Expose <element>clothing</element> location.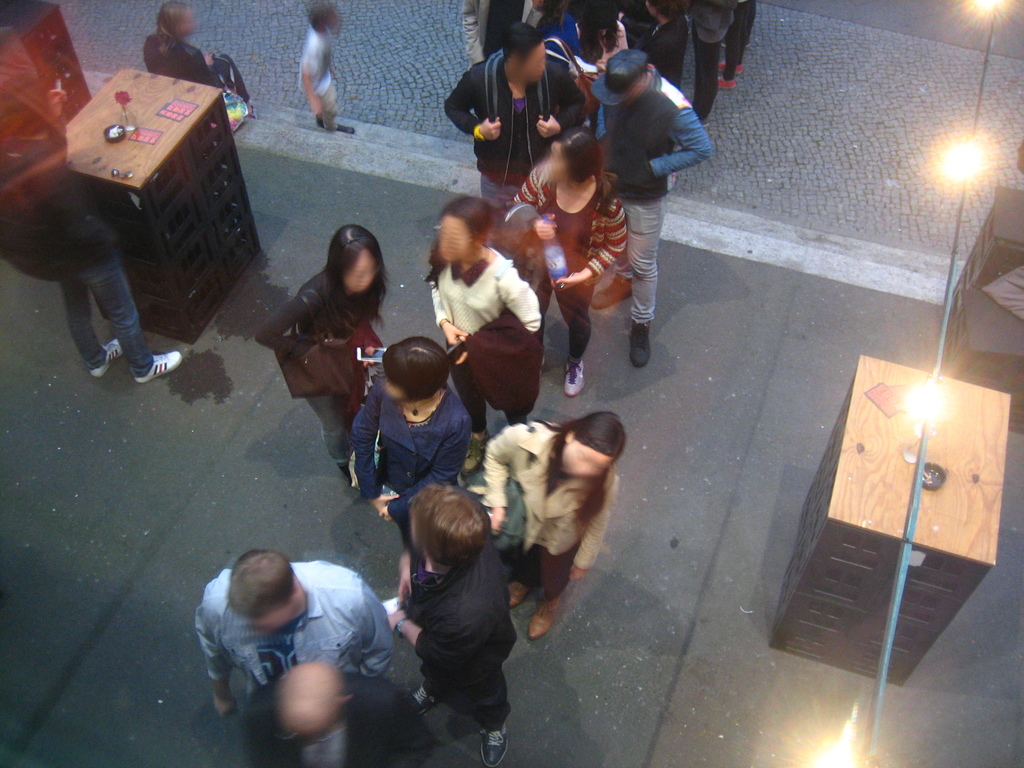
Exposed at left=511, top=160, right=622, bottom=365.
